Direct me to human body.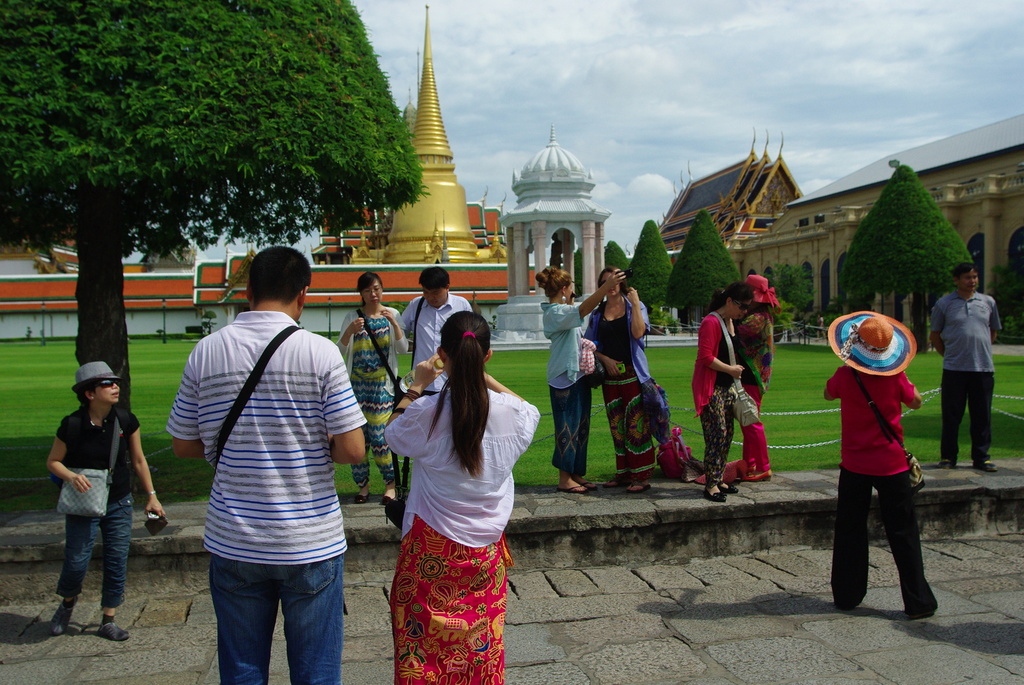
Direction: [927,267,1001,459].
